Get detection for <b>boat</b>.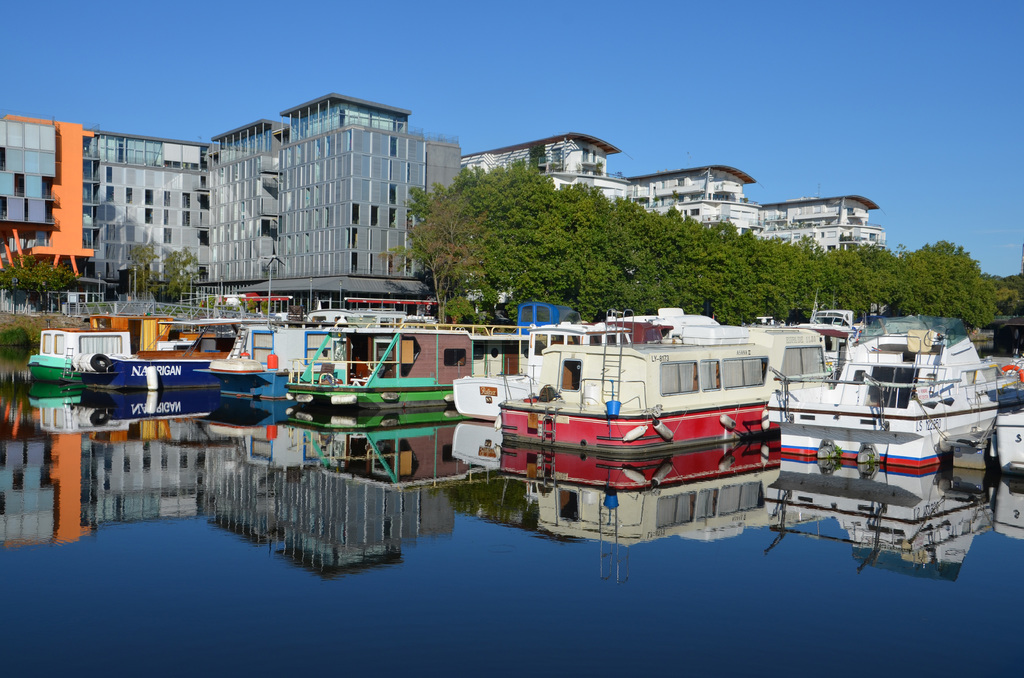
Detection: locate(292, 303, 486, 411).
